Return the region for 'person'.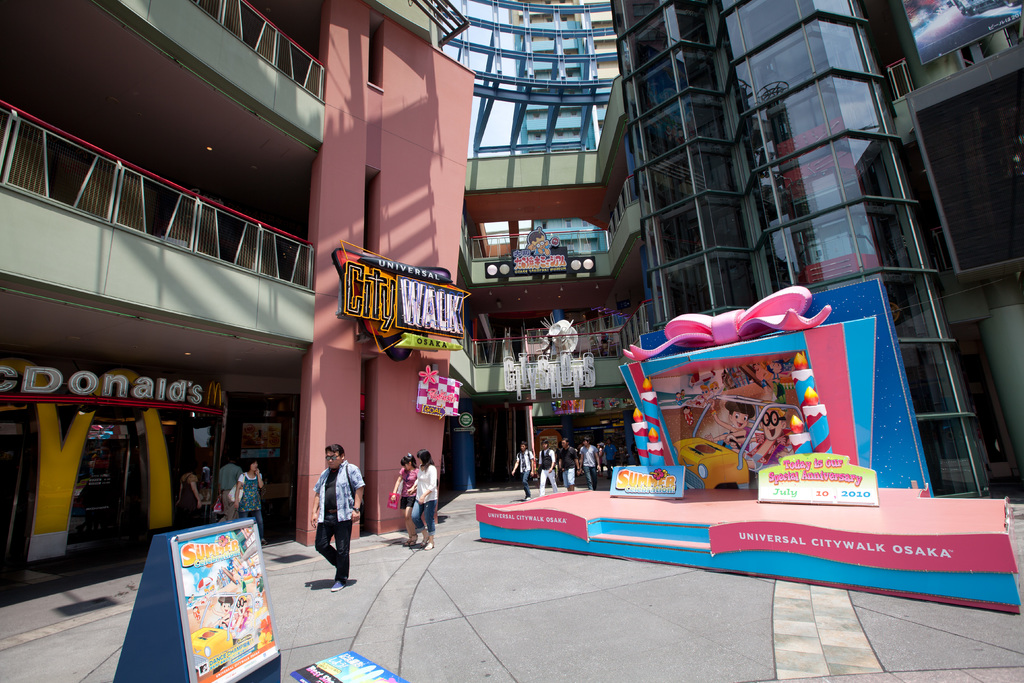
[x1=579, y1=435, x2=598, y2=490].
